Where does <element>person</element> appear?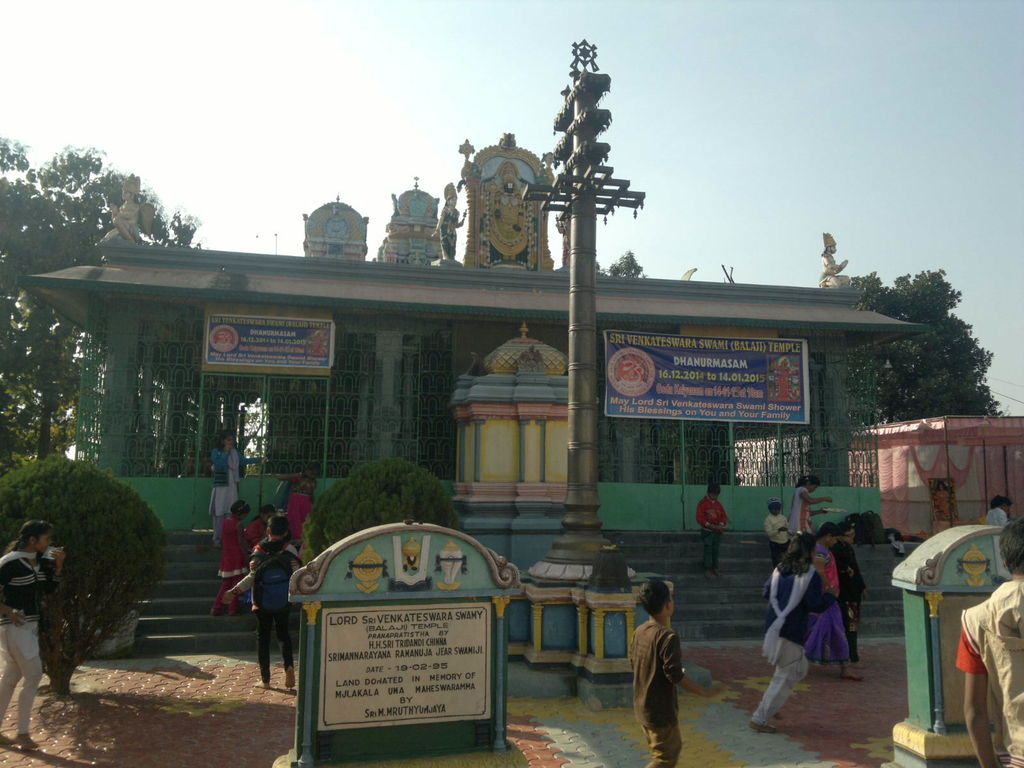
Appears at (x1=761, y1=495, x2=794, y2=564).
